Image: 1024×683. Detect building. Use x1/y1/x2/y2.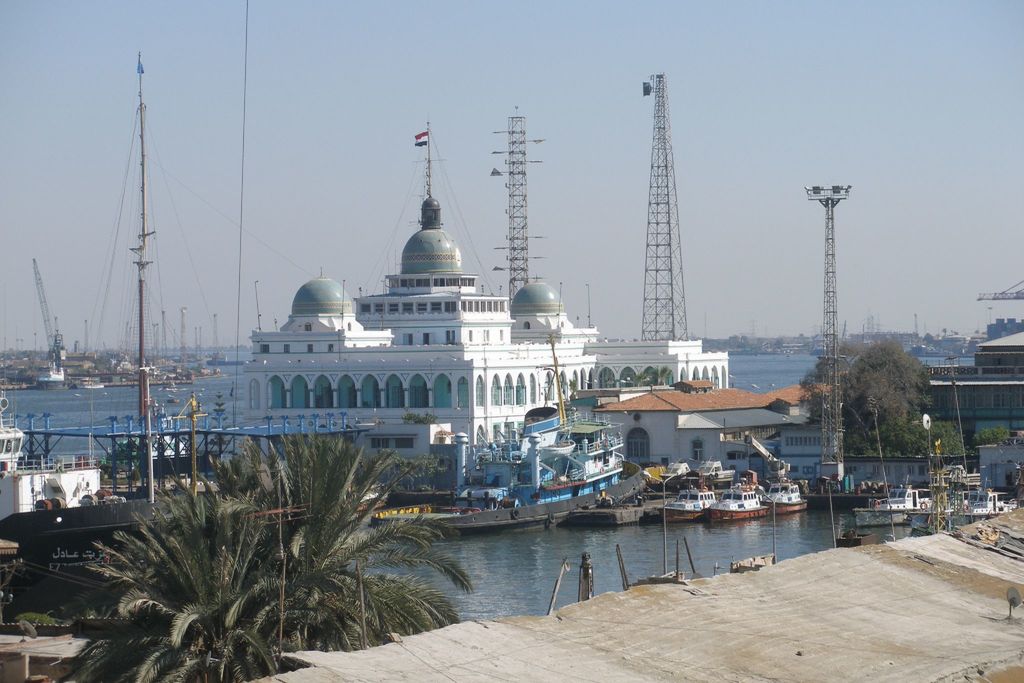
922/331/1023/429.
